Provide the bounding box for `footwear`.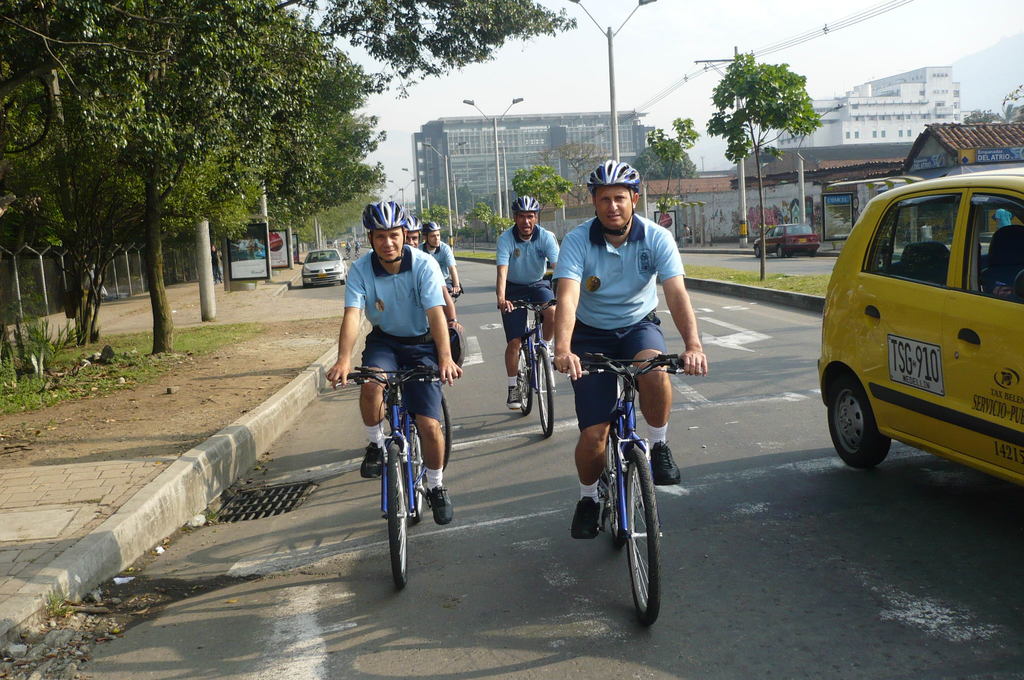
BBox(506, 385, 524, 409).
